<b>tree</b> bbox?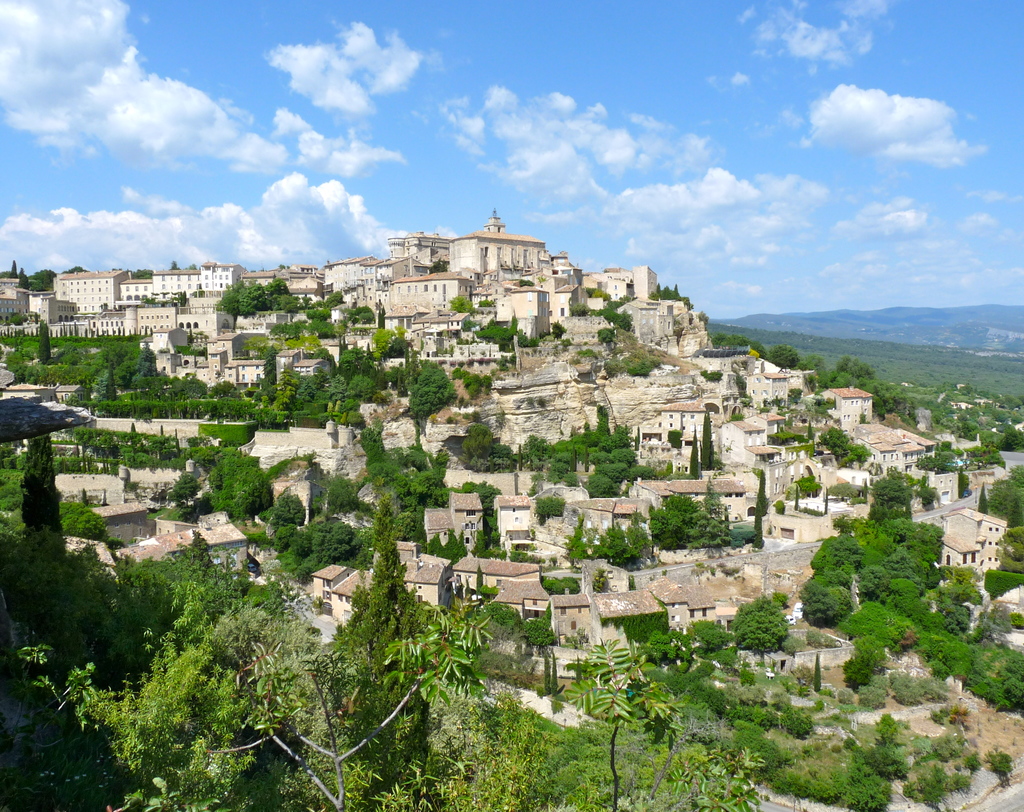
(x1=883, y1=575, x2=927, y2=614)
